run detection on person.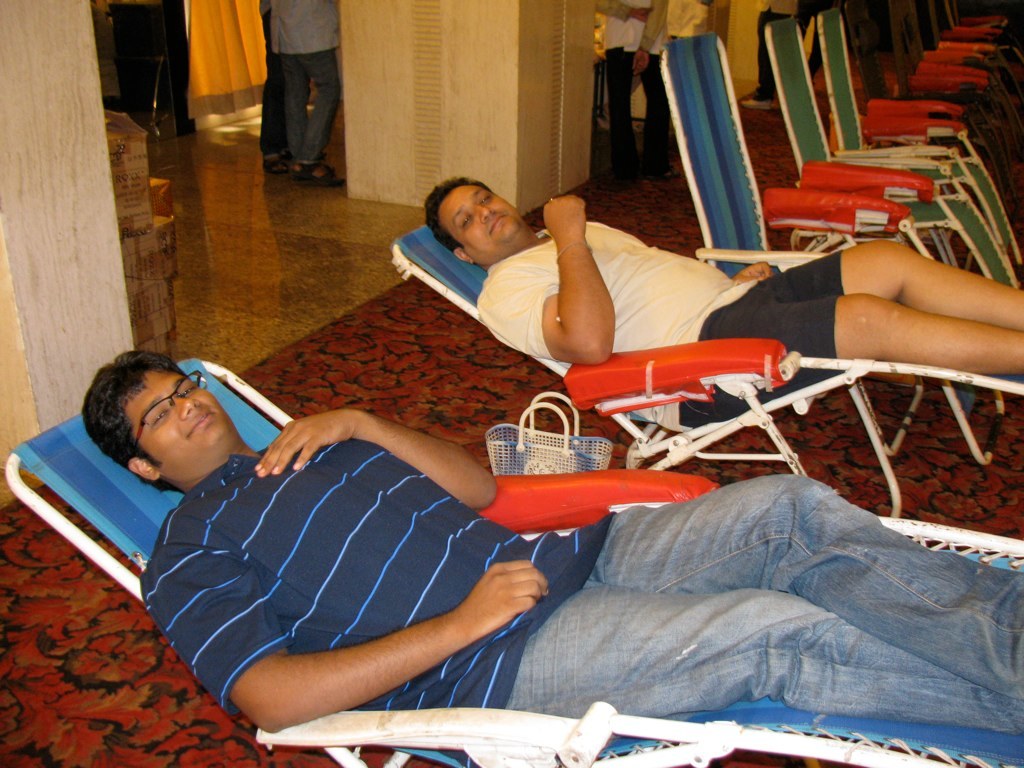
Result: [left=83, top=348, right=1023, bottom=767].
